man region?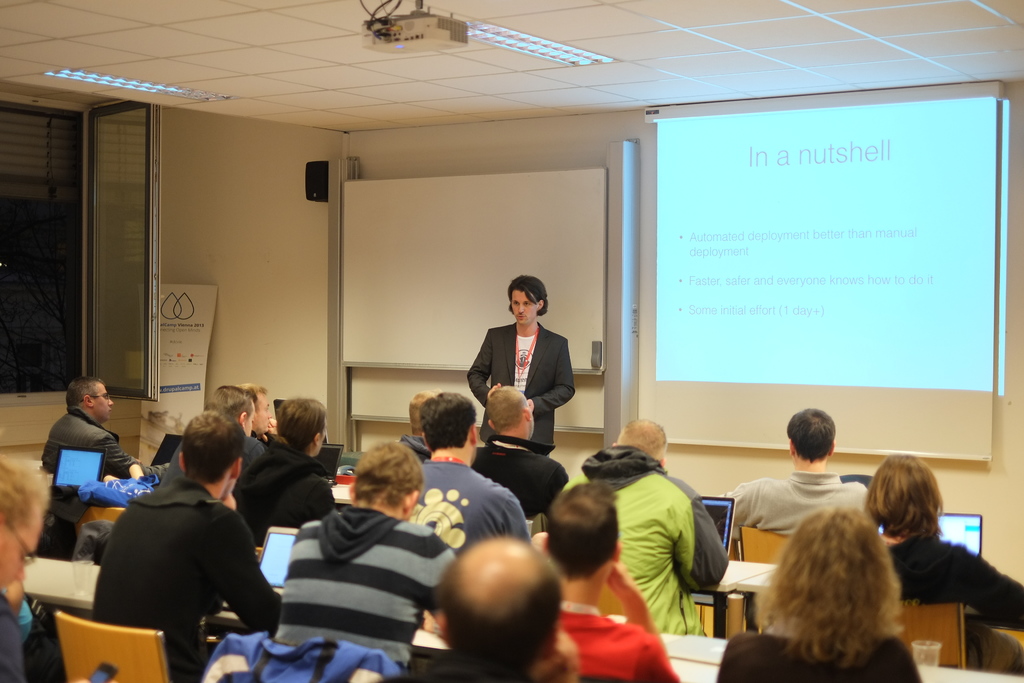
564/415/728/636
